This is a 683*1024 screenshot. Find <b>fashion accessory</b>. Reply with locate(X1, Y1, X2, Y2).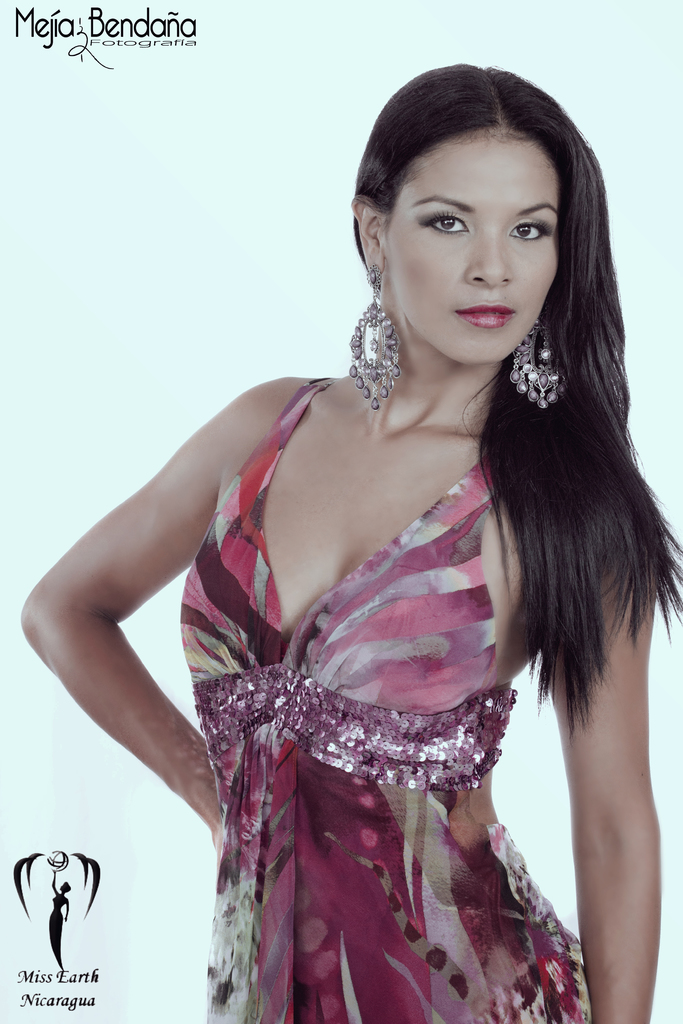
locate(349, 264, 407, 412).
